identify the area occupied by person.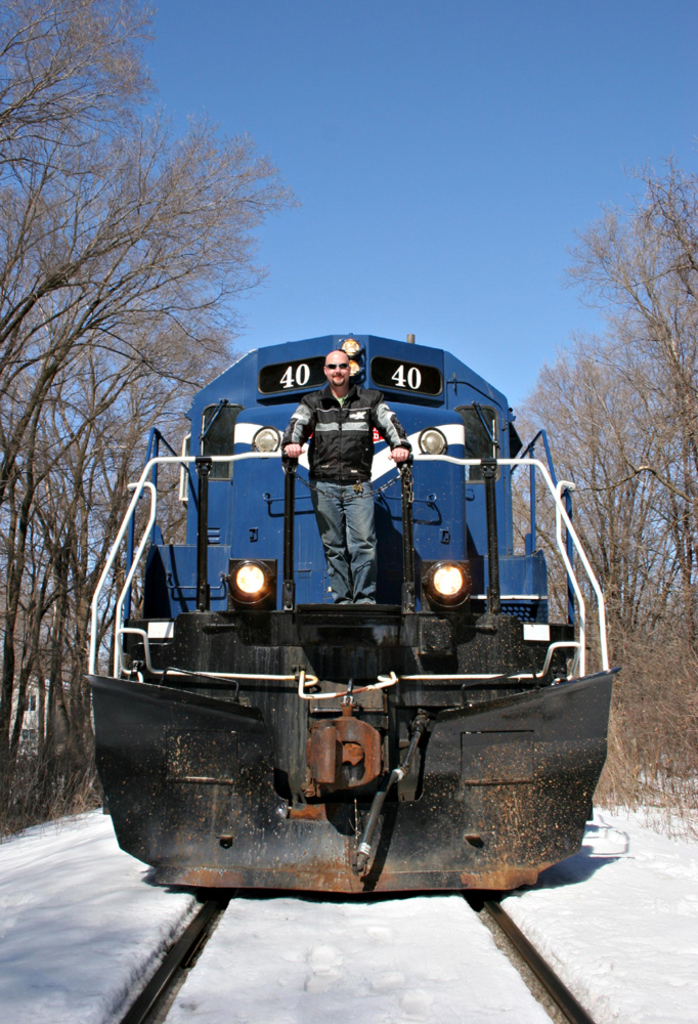
Area: BBox(276, 346, 406, 603).
